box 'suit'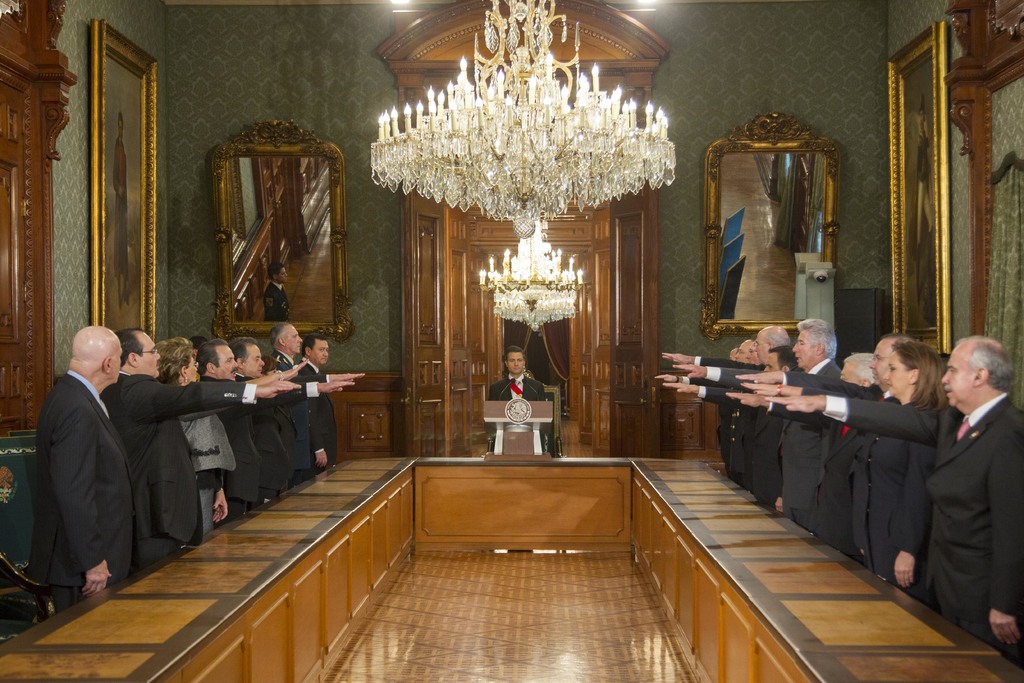
{"left": 797, "top": 391, "right": 933, "bottom": 602}
